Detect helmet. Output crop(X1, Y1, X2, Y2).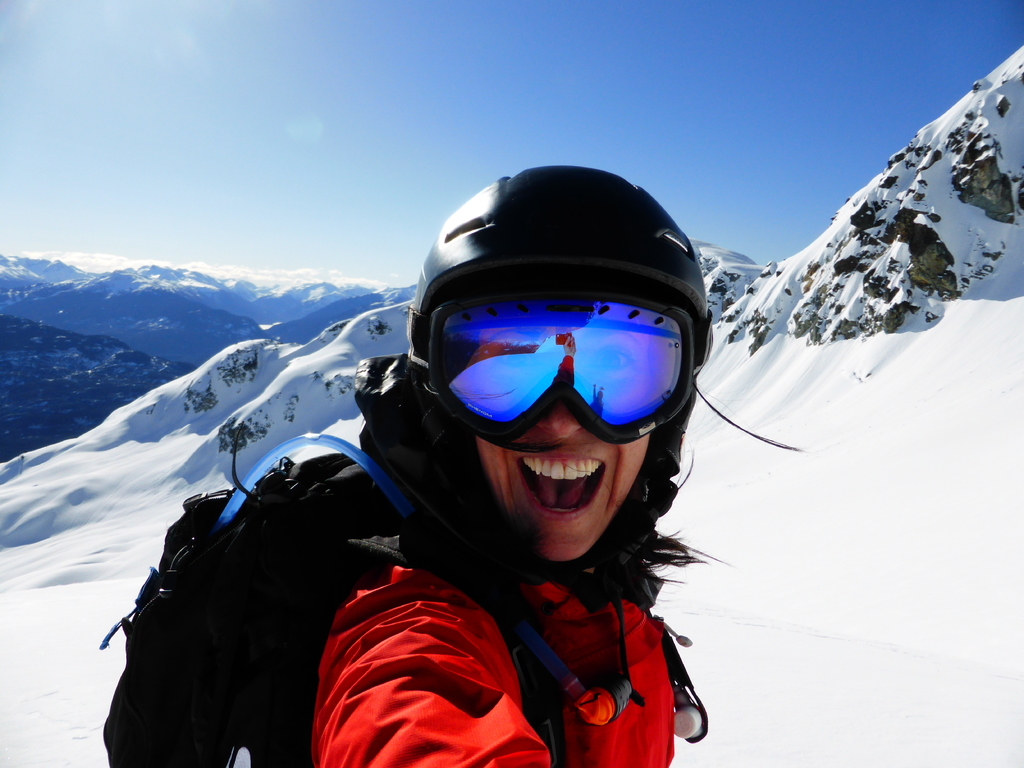
crop(388, 170, 702, 421).
